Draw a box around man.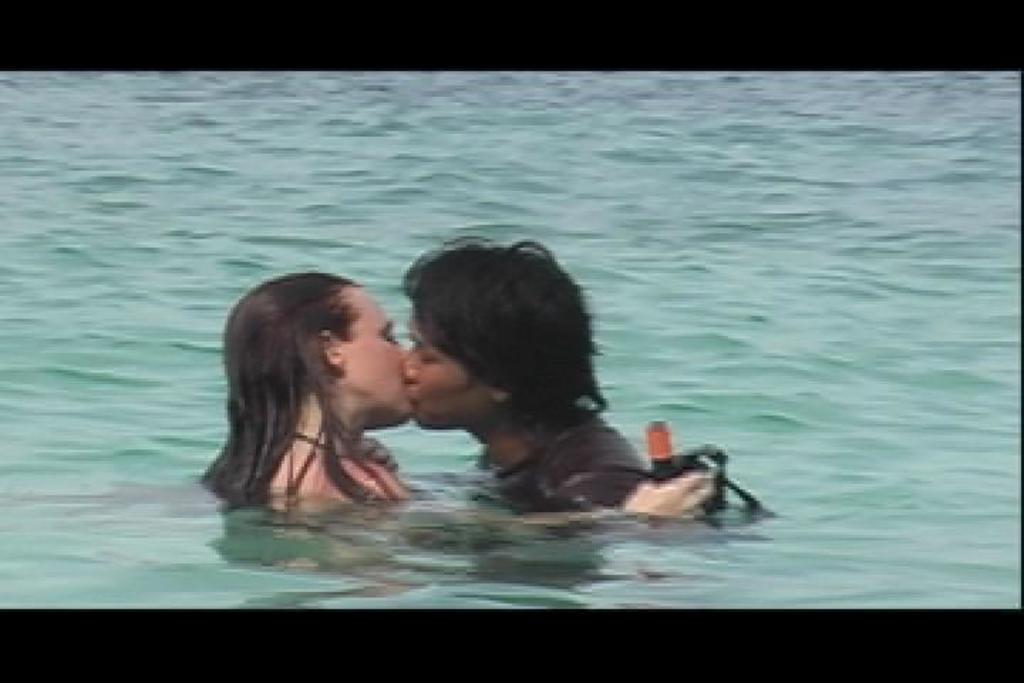
region(404, 235, 657, 497).
